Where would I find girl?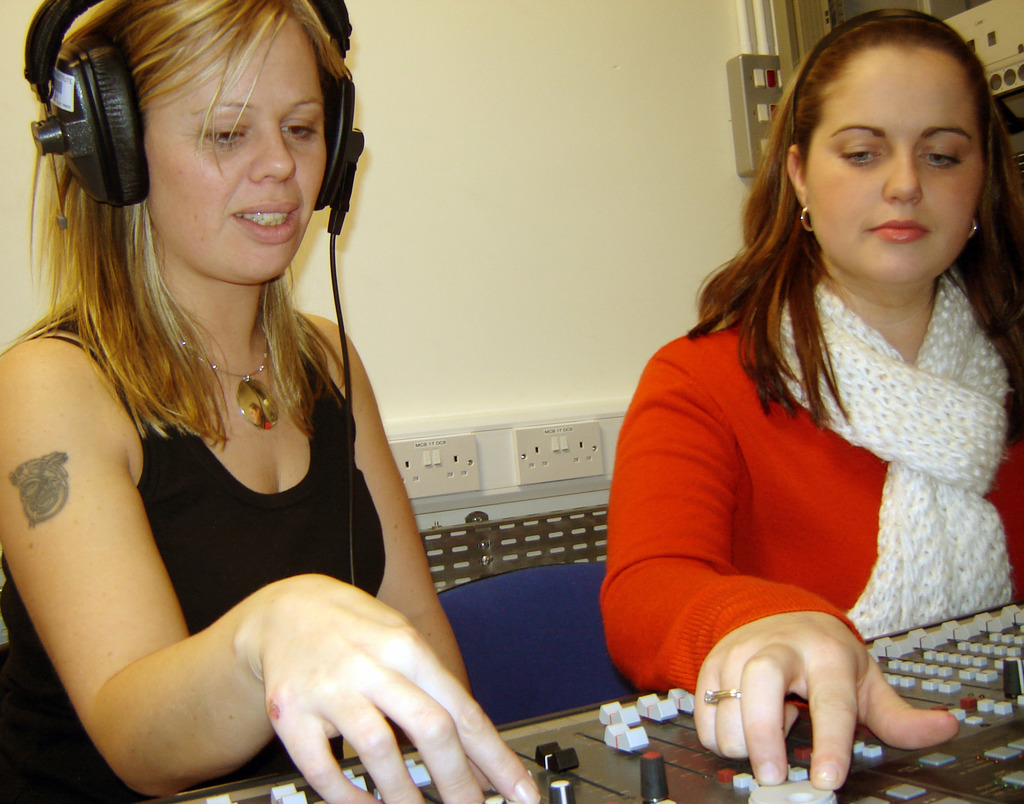
At (601,10,1023,795).
